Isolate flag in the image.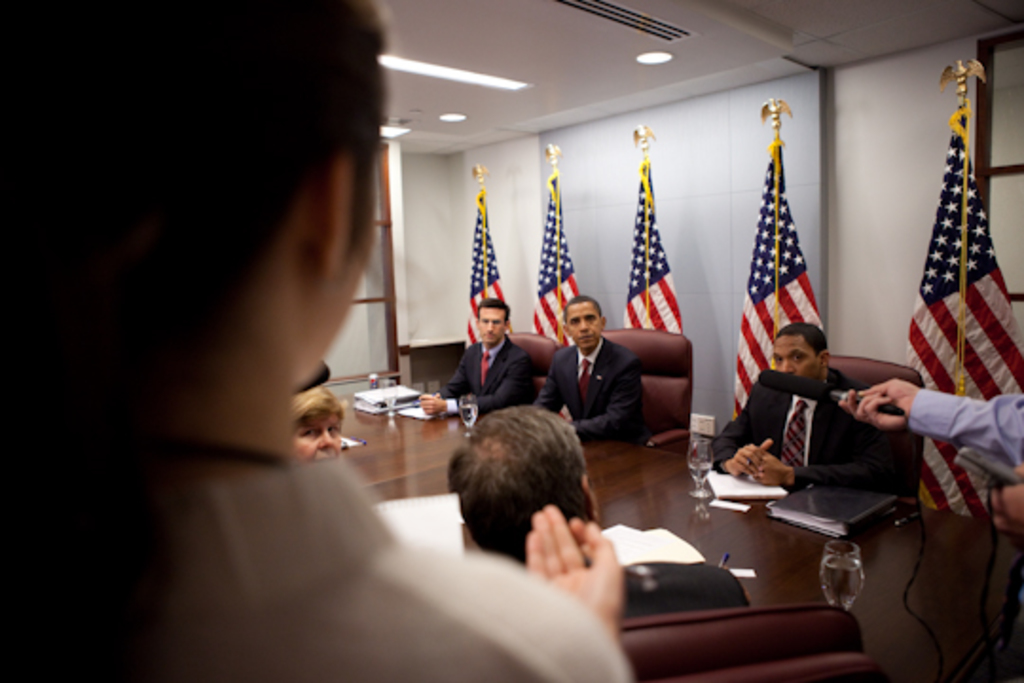
Isolated region: [459, 180, 514, 347].
